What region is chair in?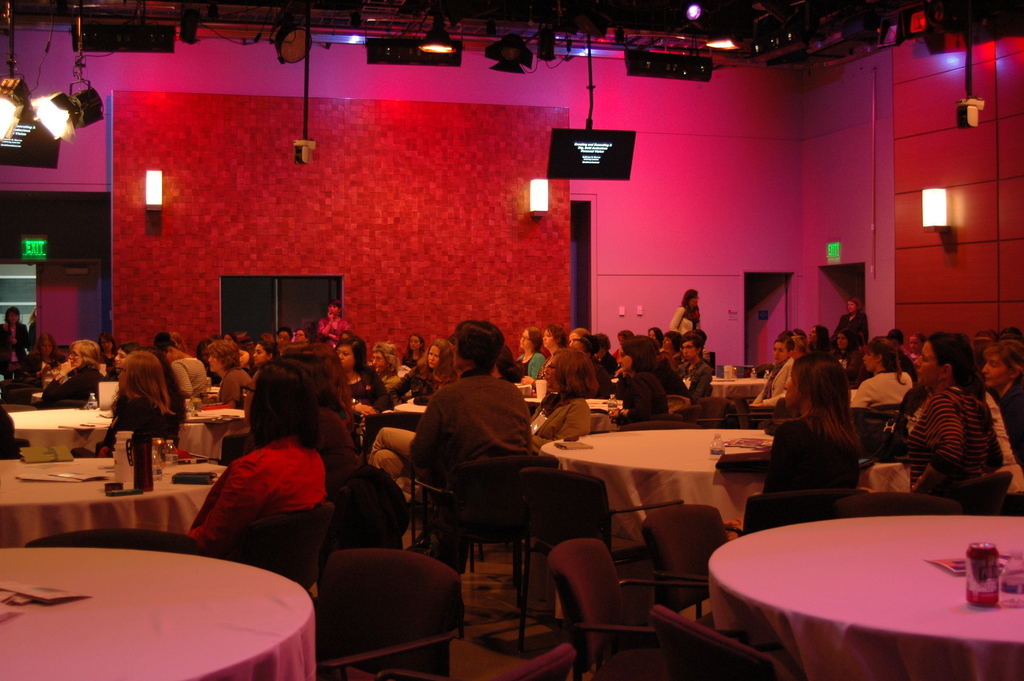
(863, 400, 897, 455).
